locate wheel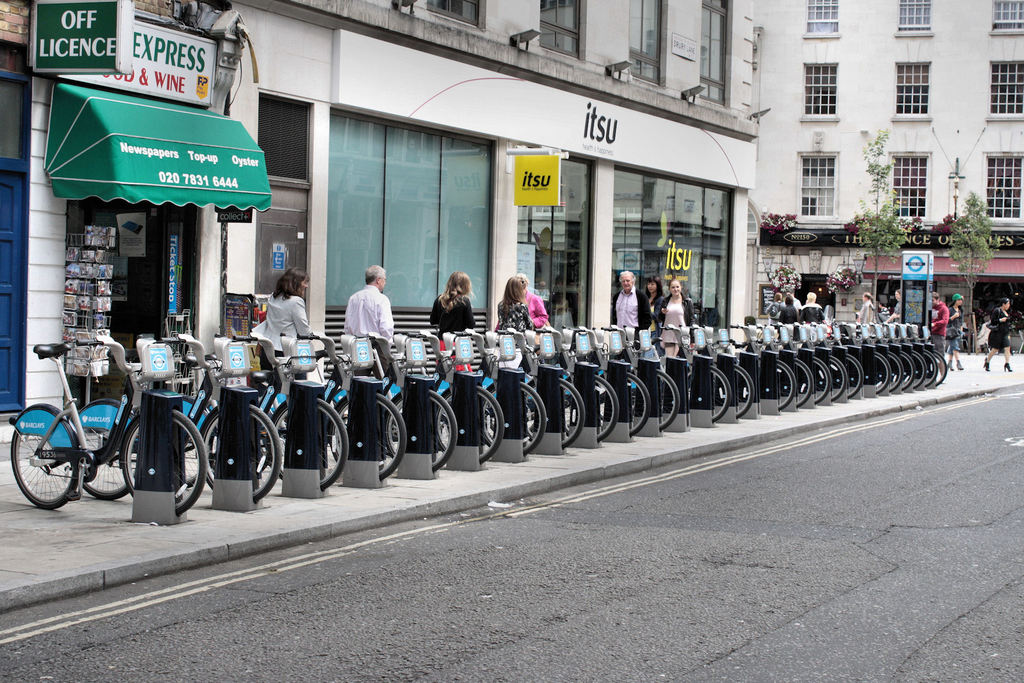
left=687, top=367, right=735, bottom=420
